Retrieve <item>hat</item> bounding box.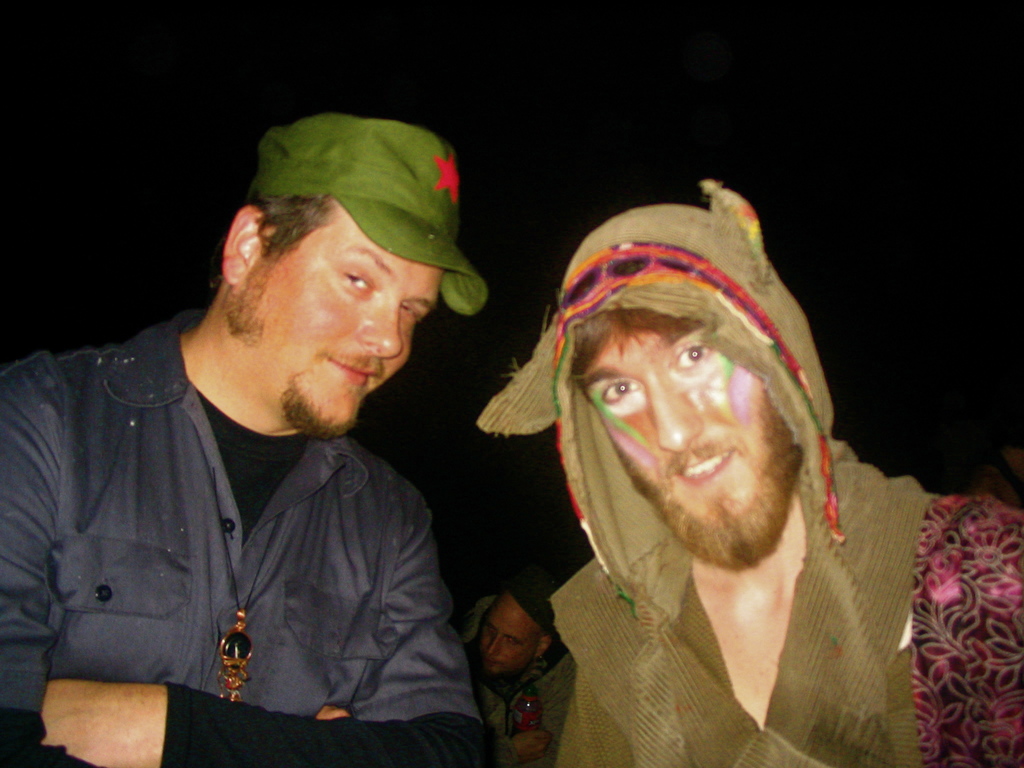
Bounding box: box(252, 114, 490, 316).
